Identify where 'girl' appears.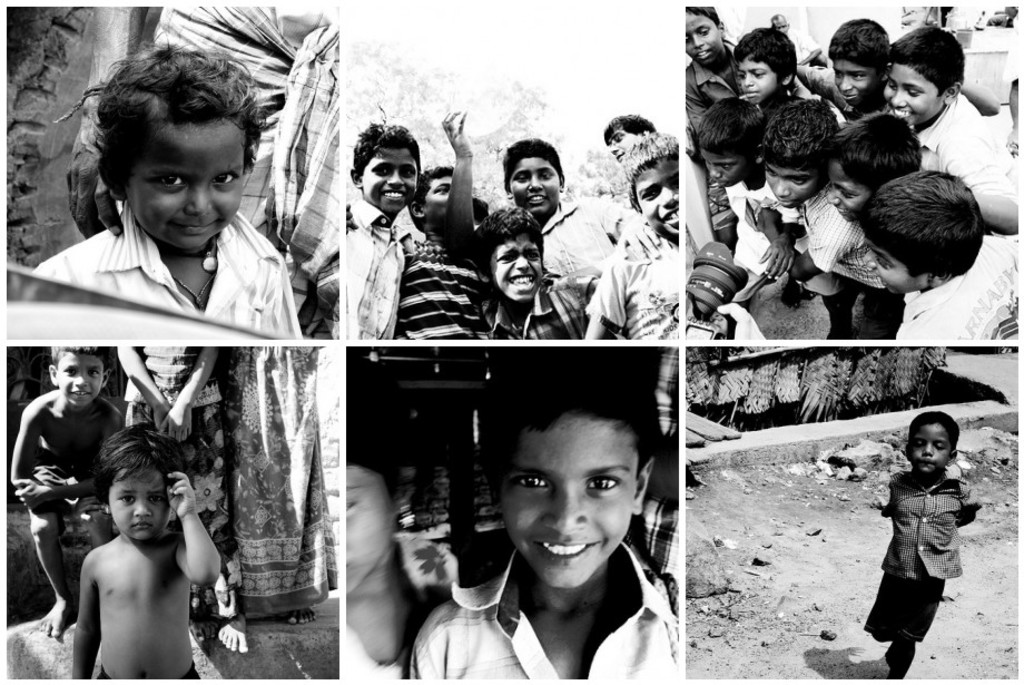
Appears at x1=72, y1=423, x2=218, y2=681.
